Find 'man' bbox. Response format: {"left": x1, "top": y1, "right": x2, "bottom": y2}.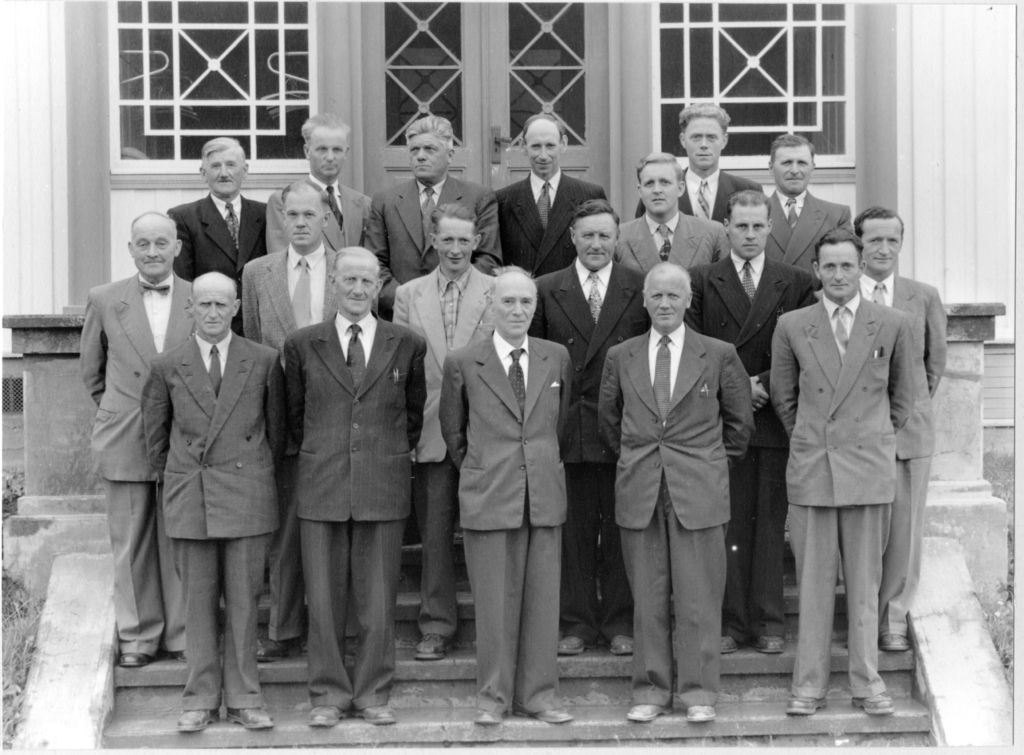
{"left": 243, "top": 177, "right": 334, "bottom": 351}.
